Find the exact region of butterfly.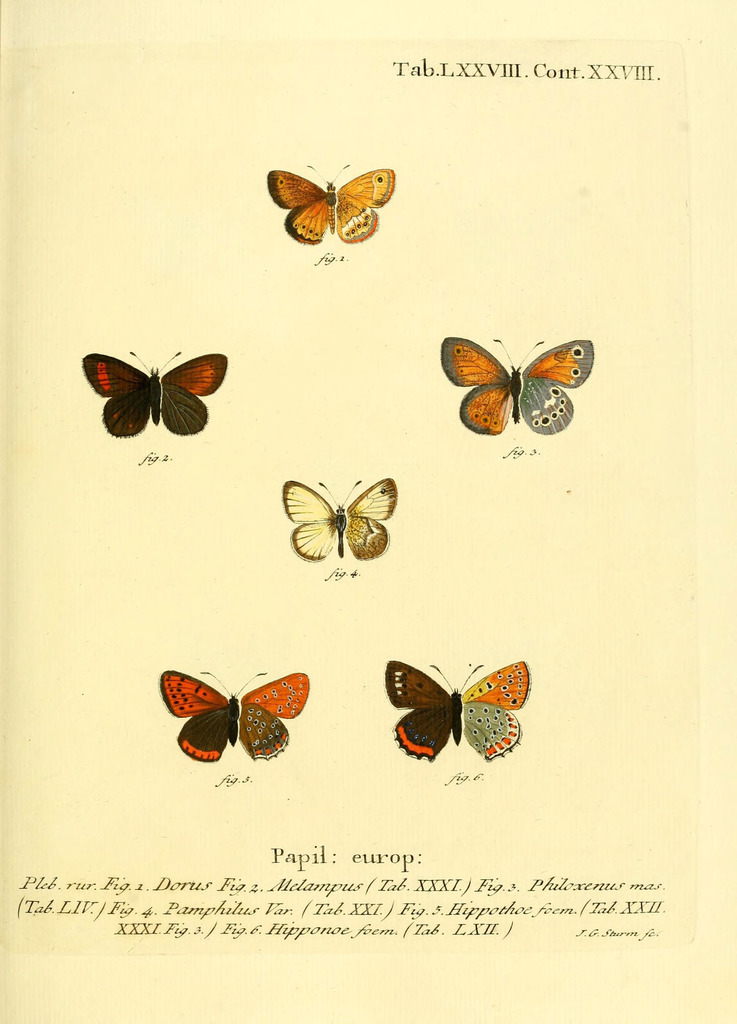
Exact region: x1=259, y1=153, x2=393, y2=257.
